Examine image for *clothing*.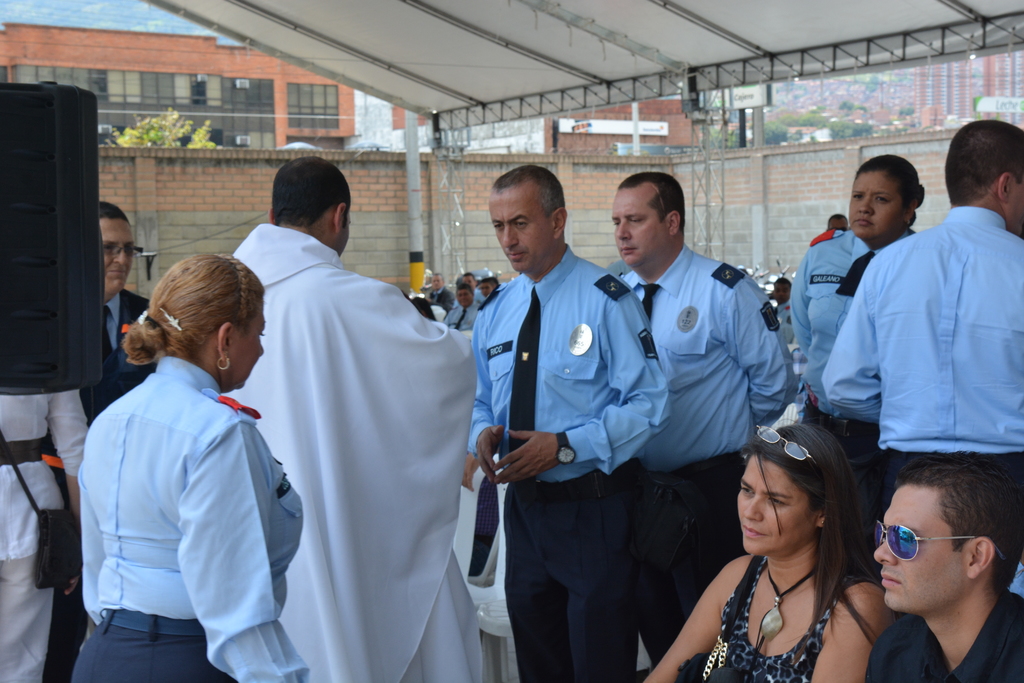
Examination result: [left=614, top=238, right=797, bottom=657].
